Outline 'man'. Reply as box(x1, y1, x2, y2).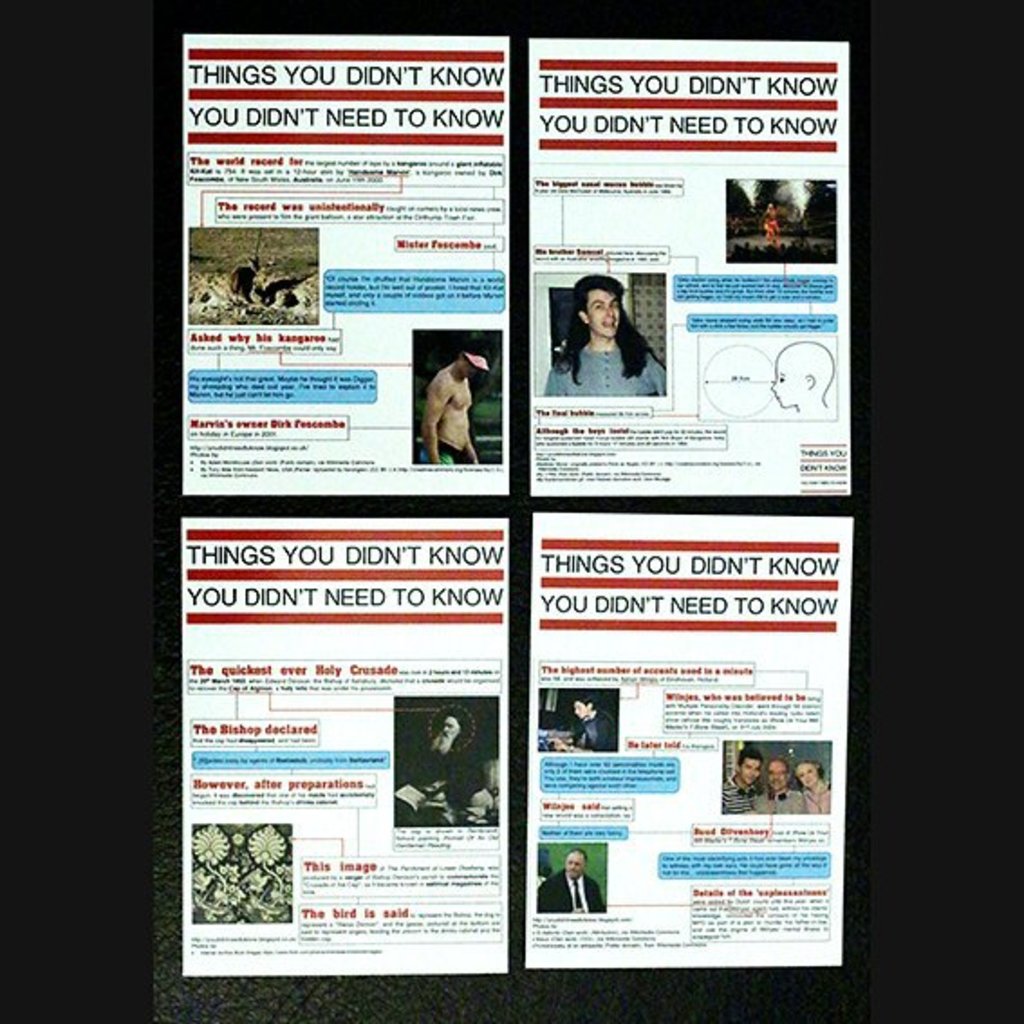
box(556, 697, 618, 751).
